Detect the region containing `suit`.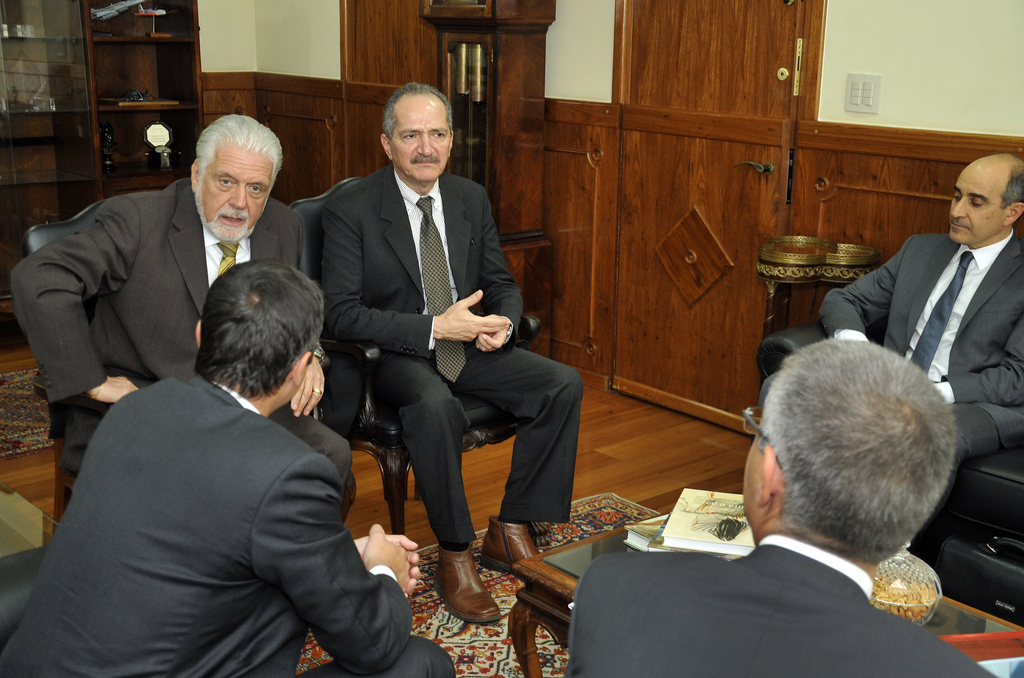
left=568, top=526, right=1002, bottom=677.
